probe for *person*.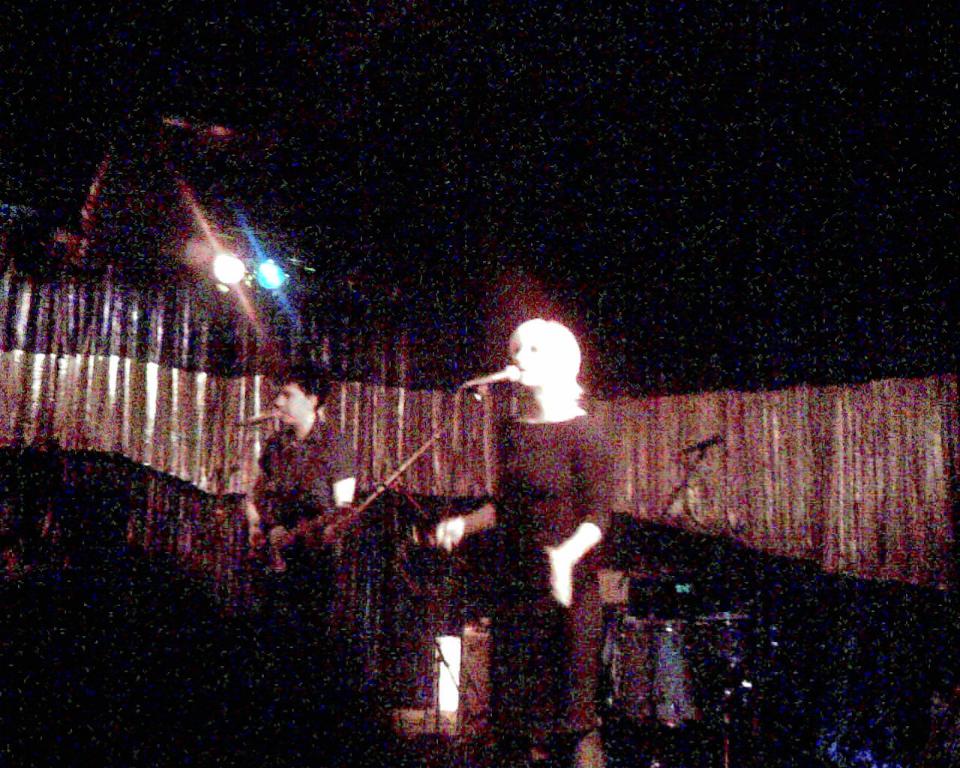
Probe result: detection(440, 286, 618, 711).
